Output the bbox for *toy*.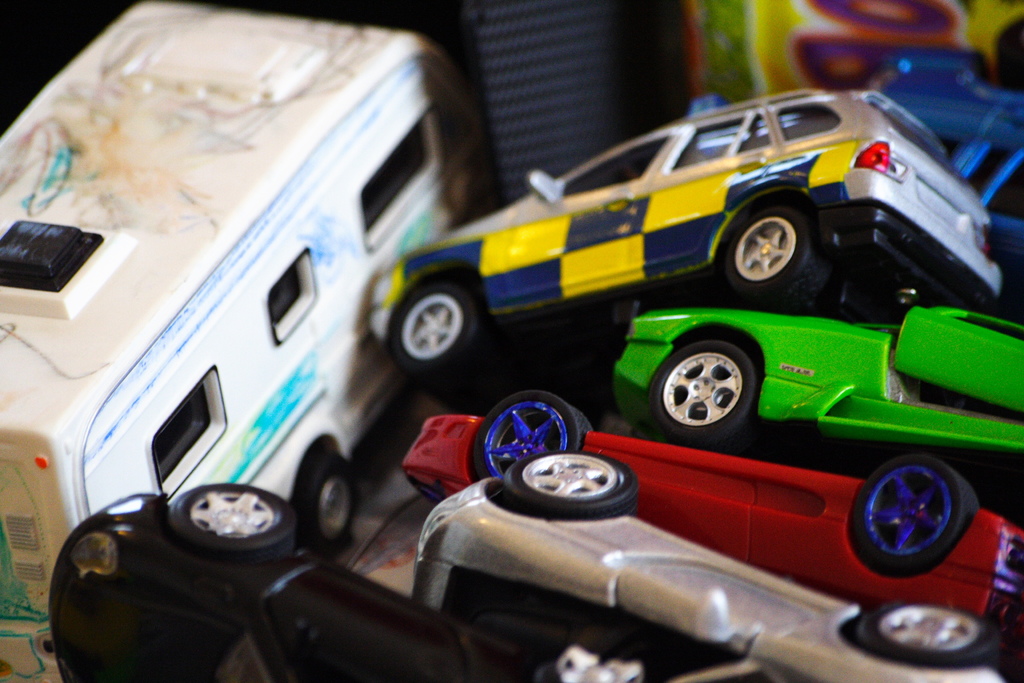
(x1=387, y1=77, x2=1007, y2=380).
